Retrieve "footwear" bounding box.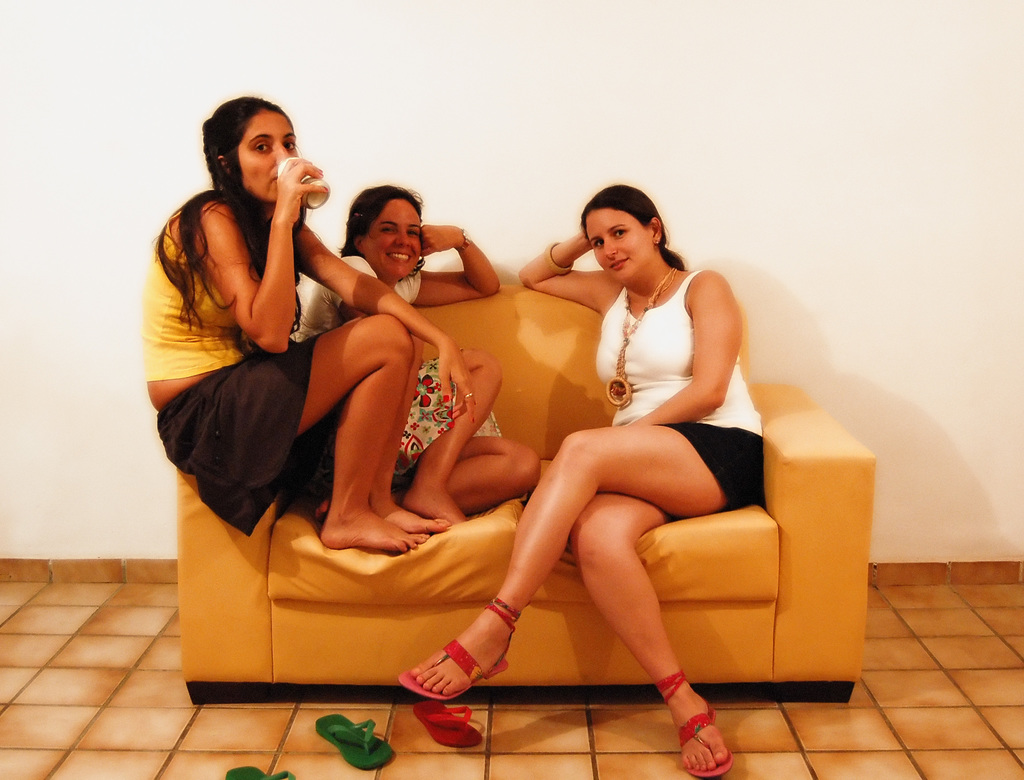
Bounding box: locate(407, 695, 493, 749).
